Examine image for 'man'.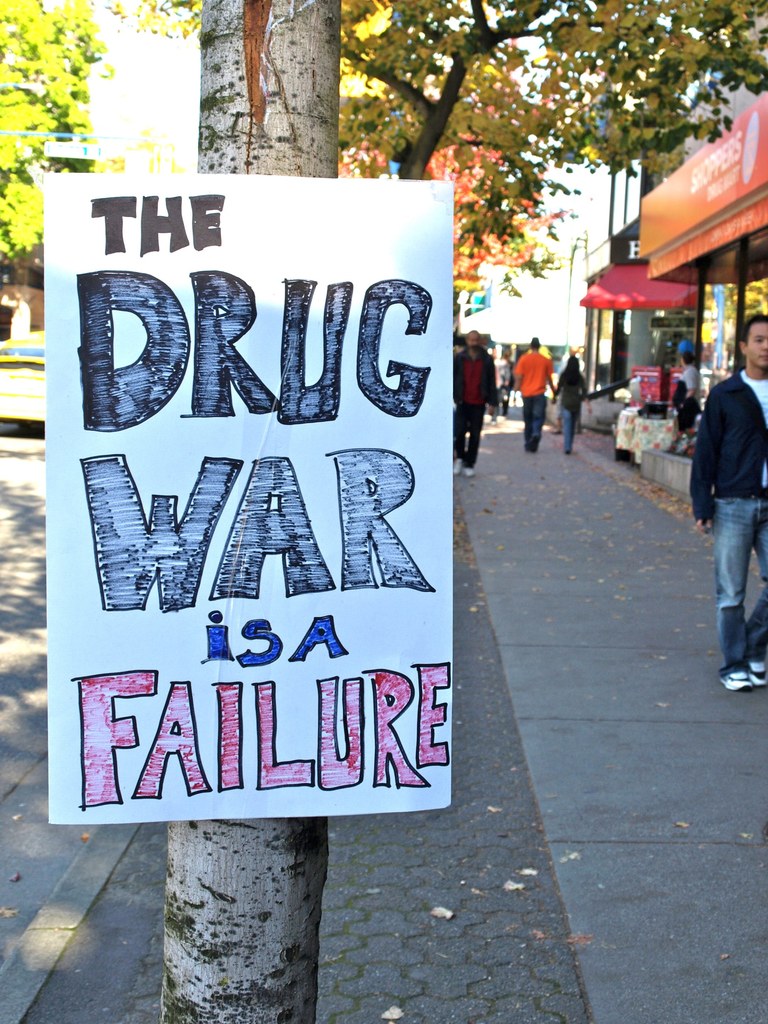
Examination result: (451,324,498,476).
